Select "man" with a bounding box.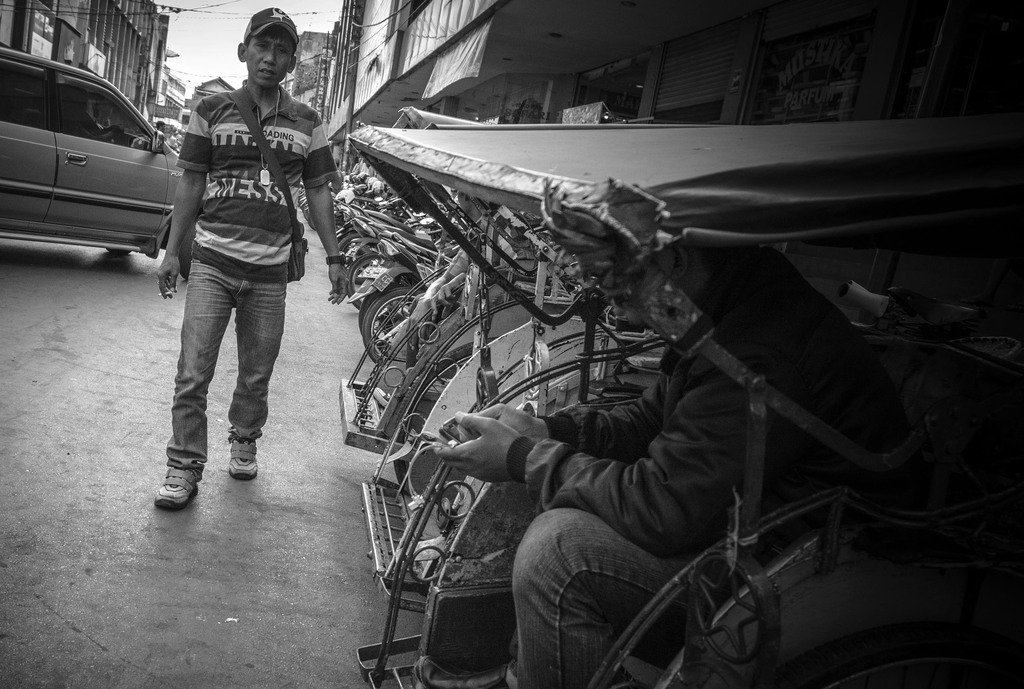
pyautogui.locateOnScreen(435, 195, 868, 688).
